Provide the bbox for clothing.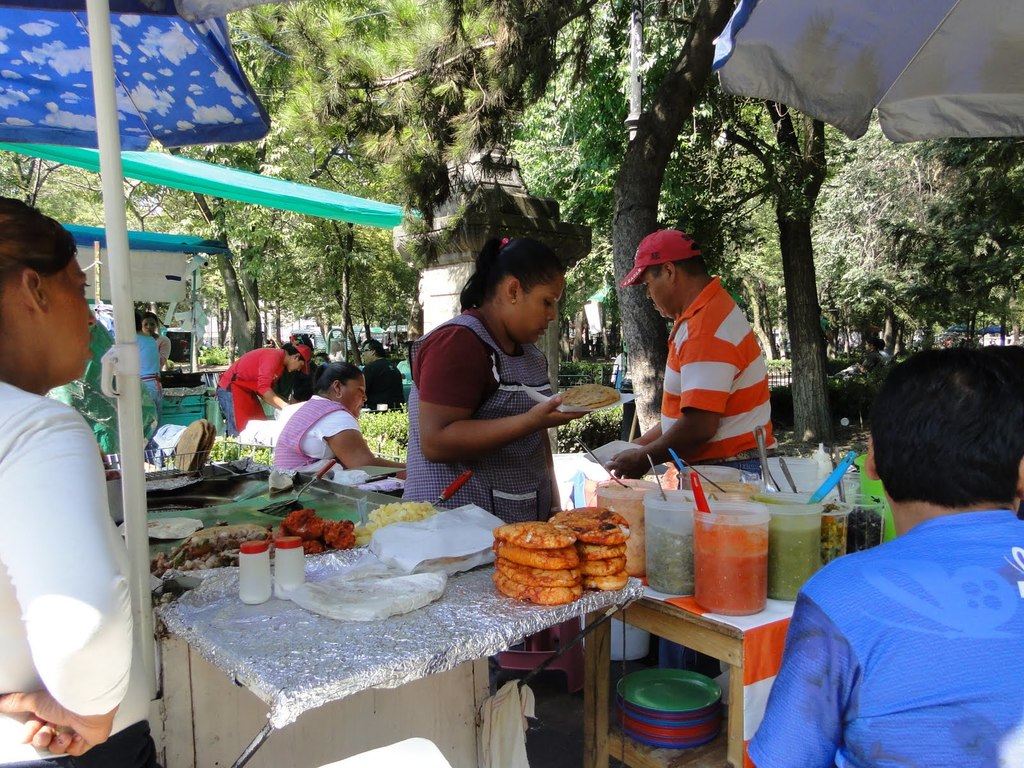
bbox=(356, 354, 413, 409).
